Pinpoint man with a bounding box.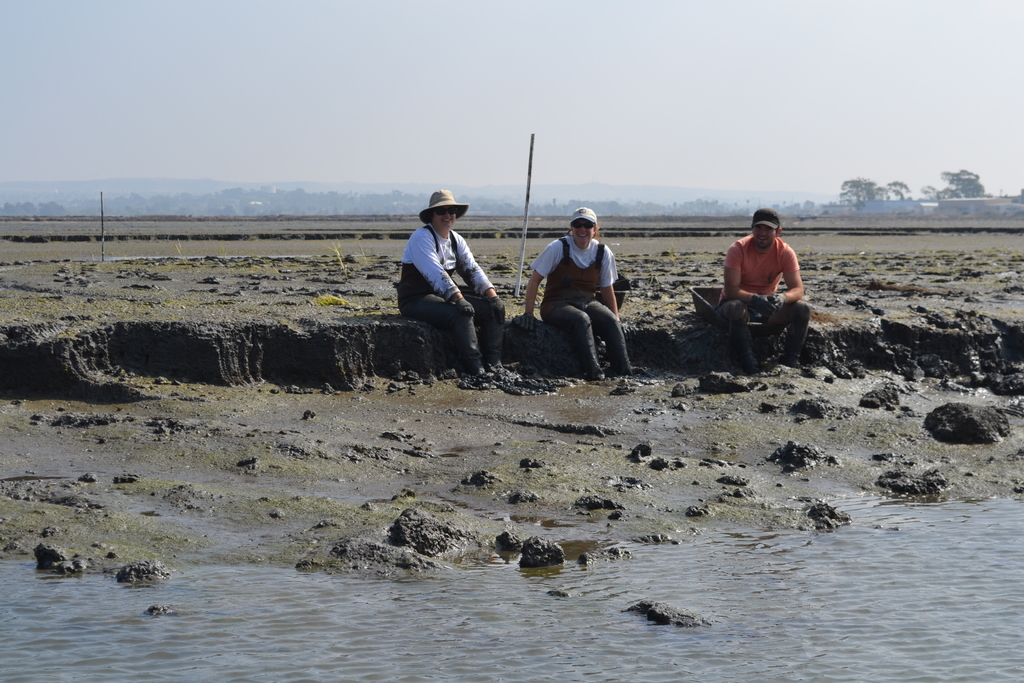
locate(712, 208, 813, 364).
